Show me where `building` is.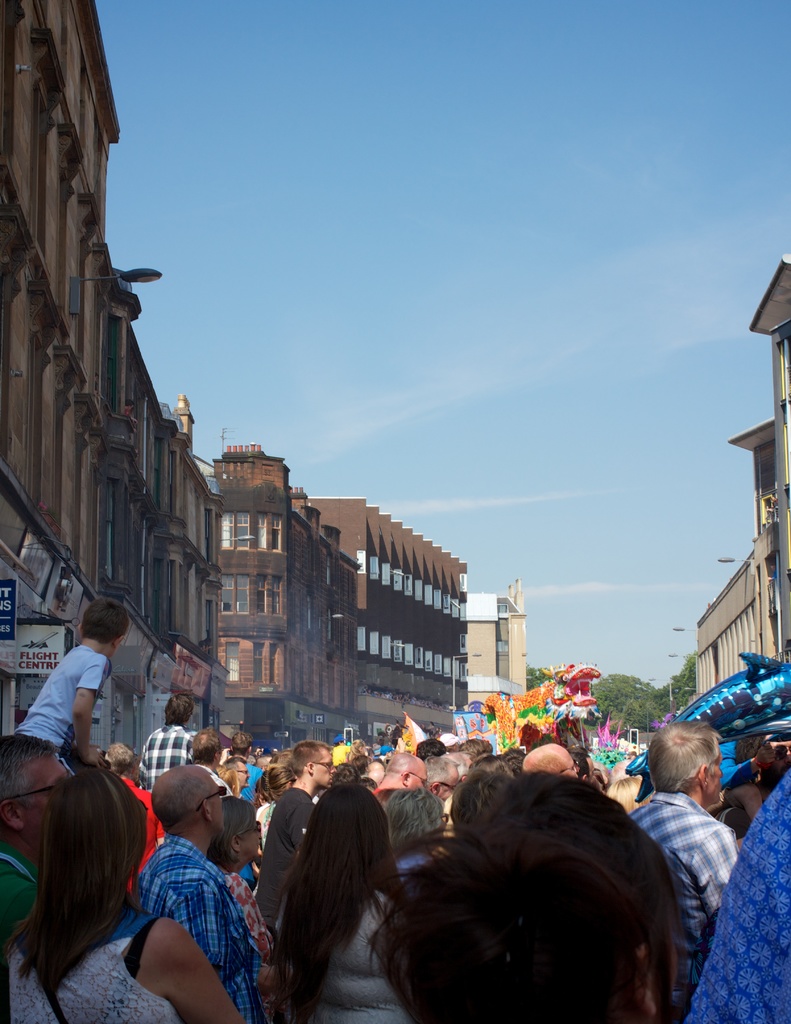
`building` is at crop(727, 256, 790, 667).
